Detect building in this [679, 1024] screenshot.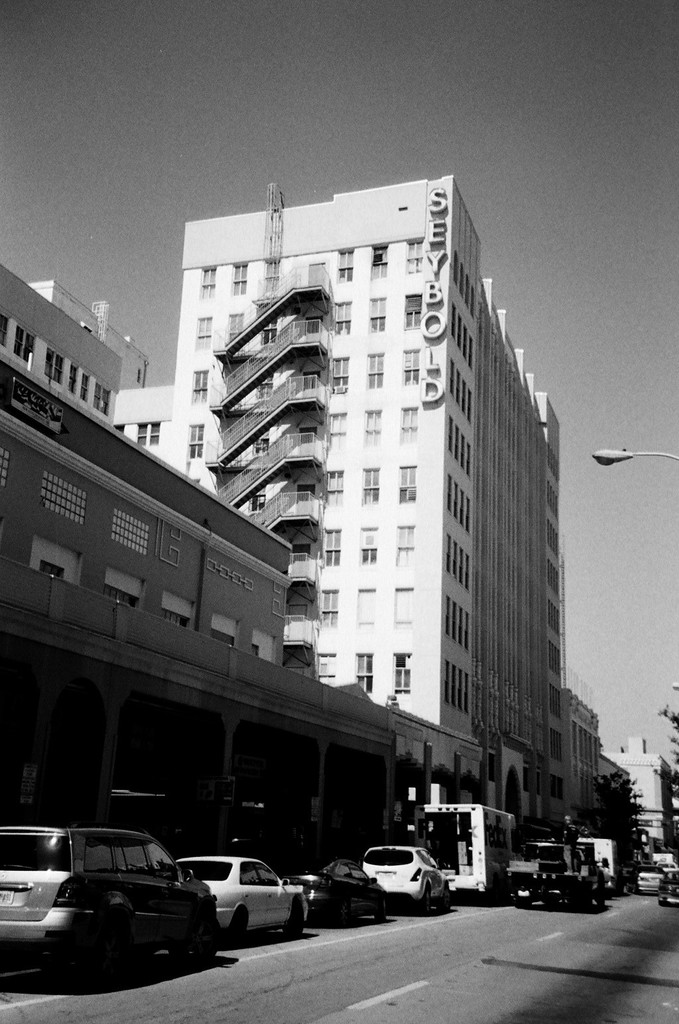
Detection: locate(0, 263, 391, 864).
